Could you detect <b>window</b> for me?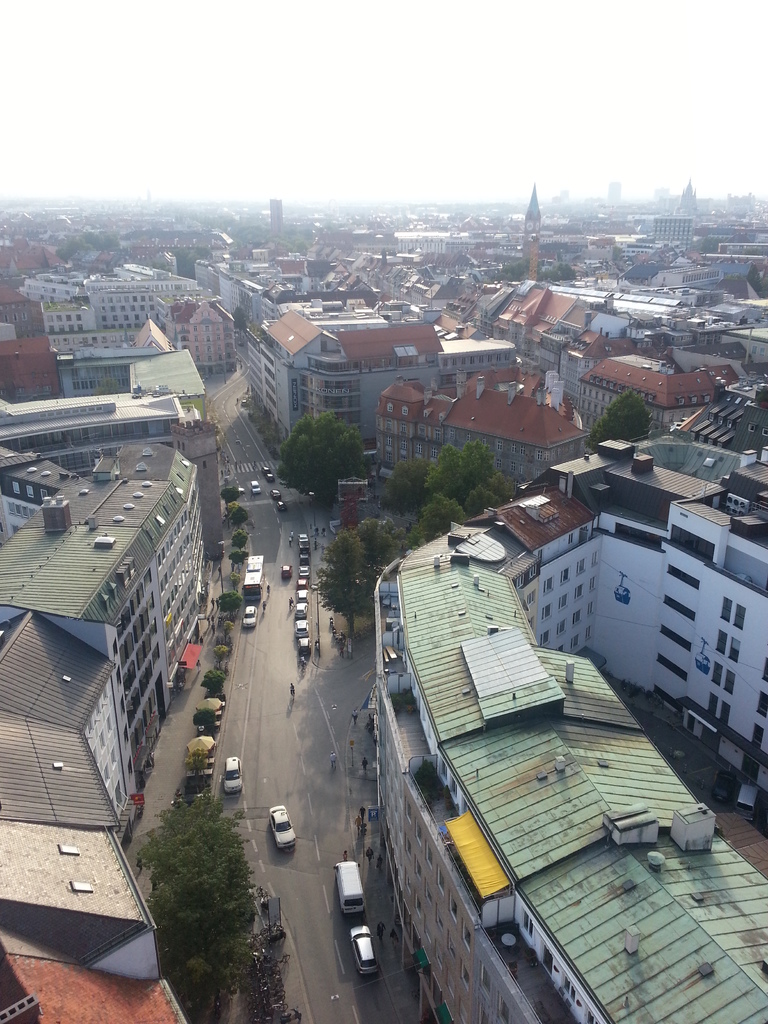
Detection result: x1=99 y1=300 x2=105 y2=307.
